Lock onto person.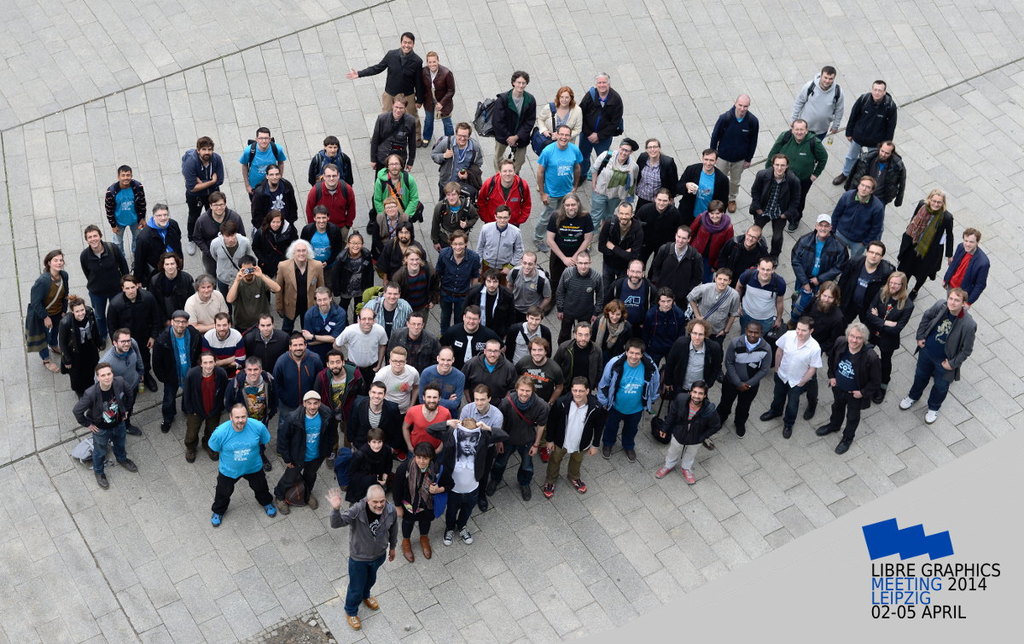
Locked: Rect(737, 250, 787, 334).
